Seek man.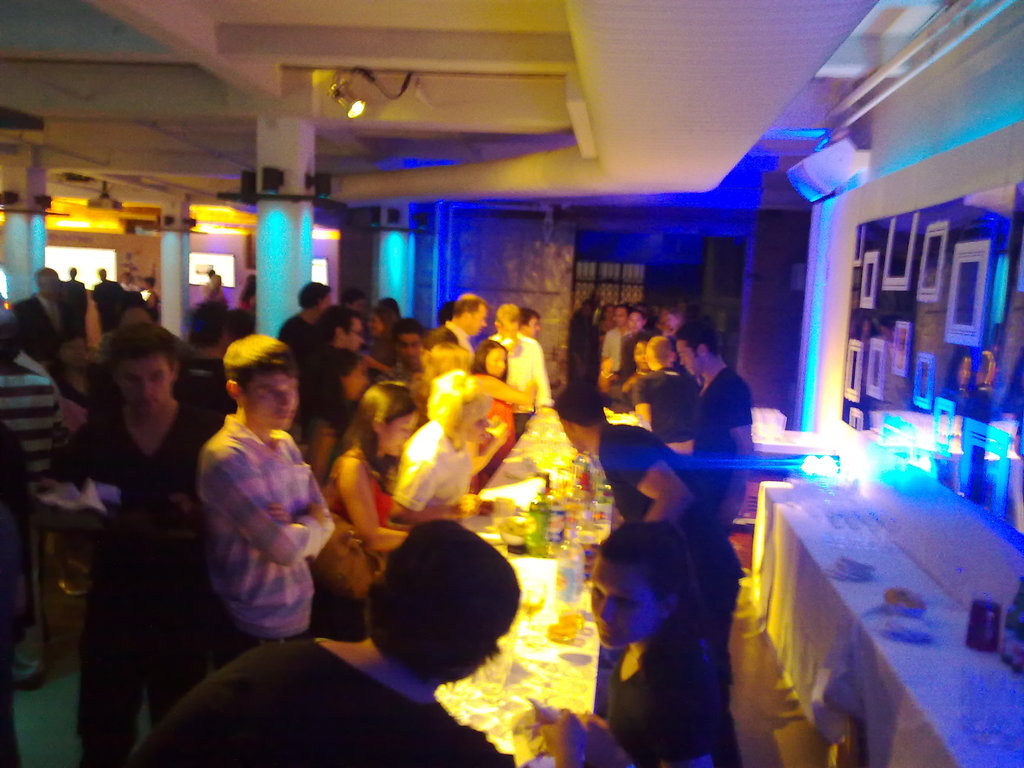
x1=669 y1=321 x2=753 y2=515.
